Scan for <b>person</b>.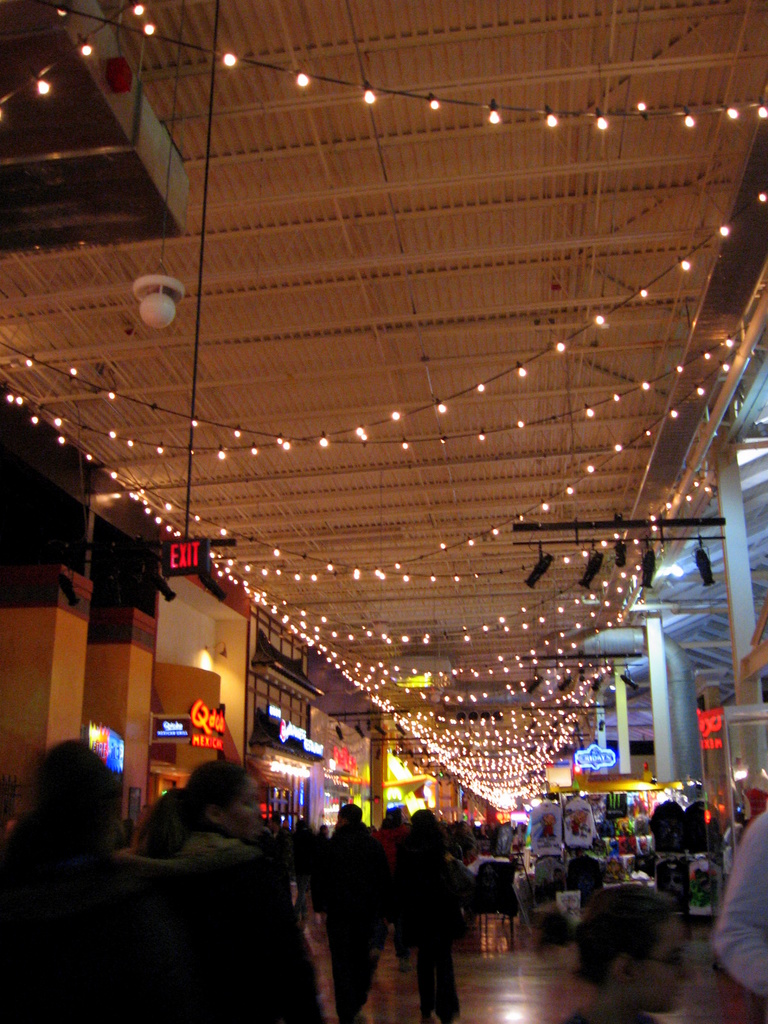
Scan result: pyautogui.locateOnScreen(535, 810, 559, 838).
